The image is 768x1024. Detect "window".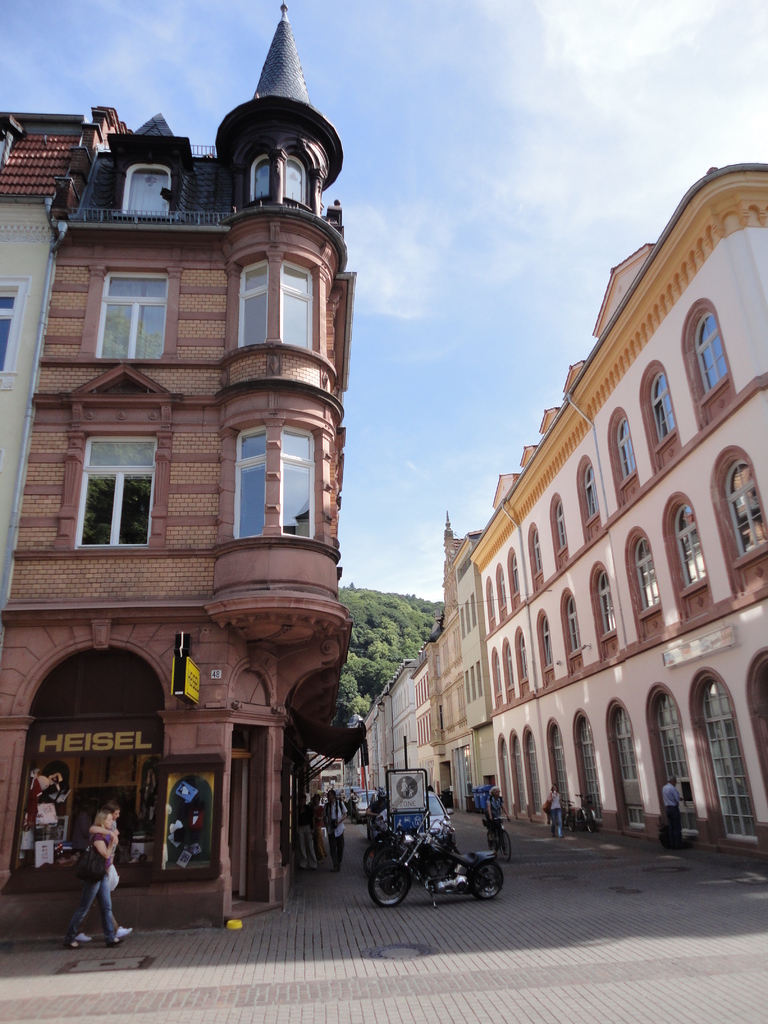
Detection: (x1=586, y1=567, x2=618, y2=641).
